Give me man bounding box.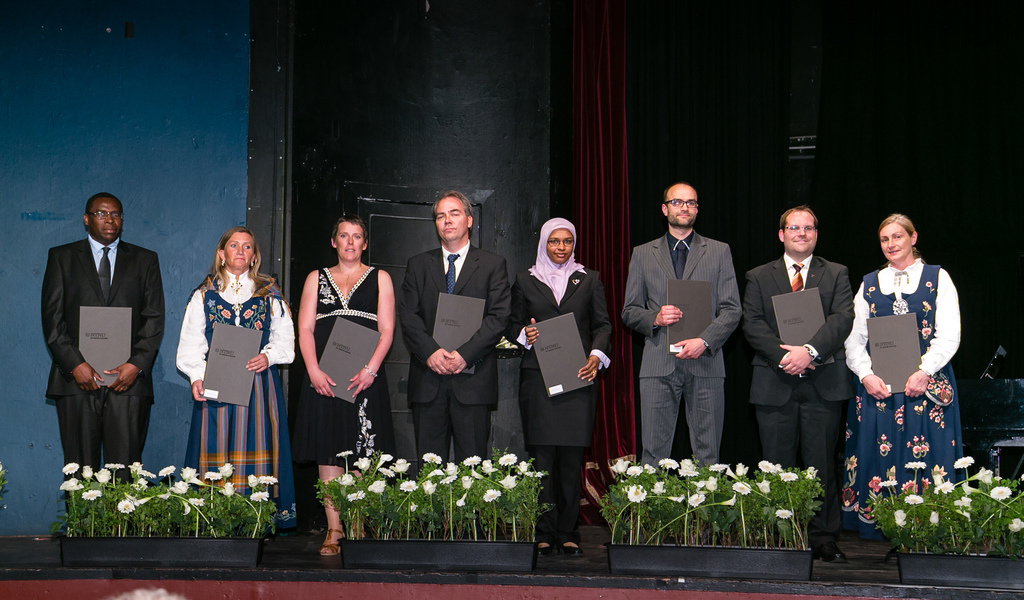
(left=399, top=192, right=508, bottom=537).
